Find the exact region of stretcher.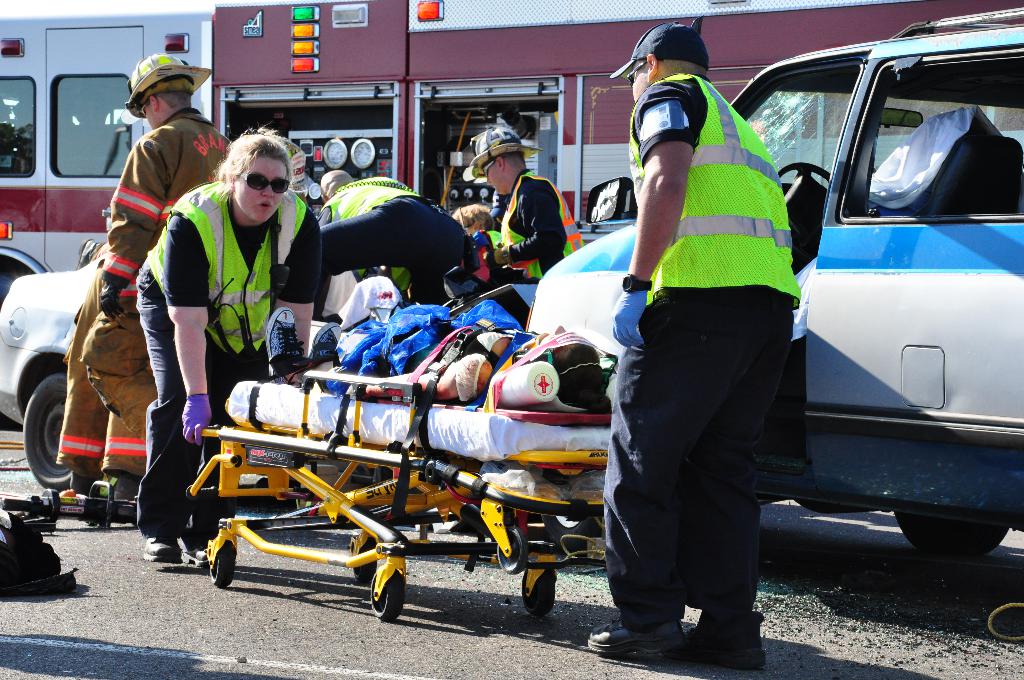
Exact region: (left=183, top=314, right=620, bottom=625).
